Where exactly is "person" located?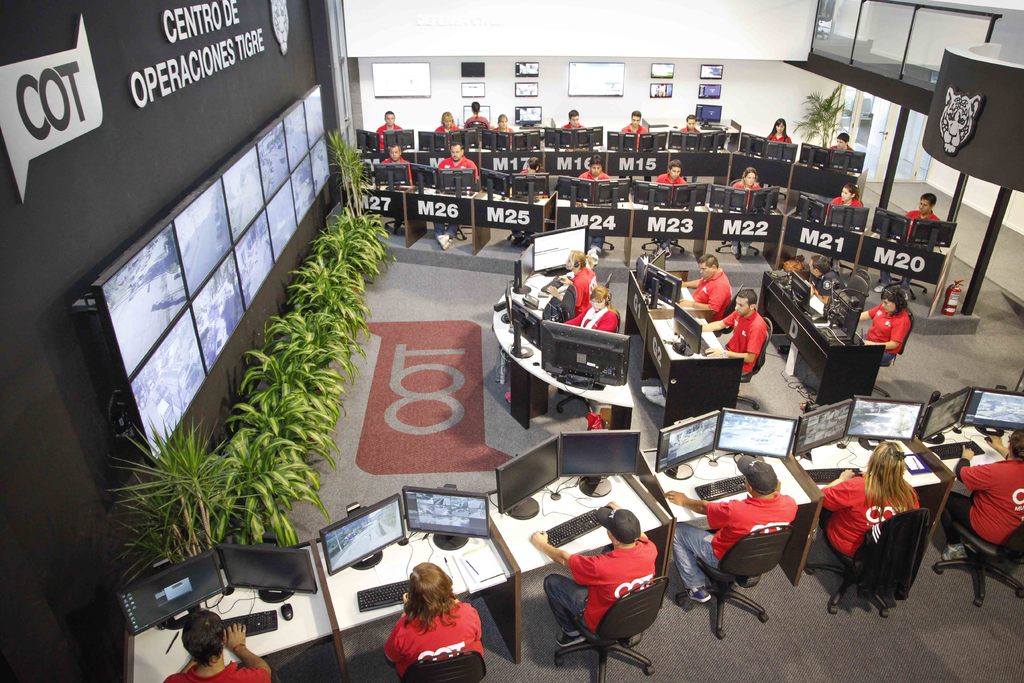
Its bounding box is bbox(670, 461, 796, 604).
